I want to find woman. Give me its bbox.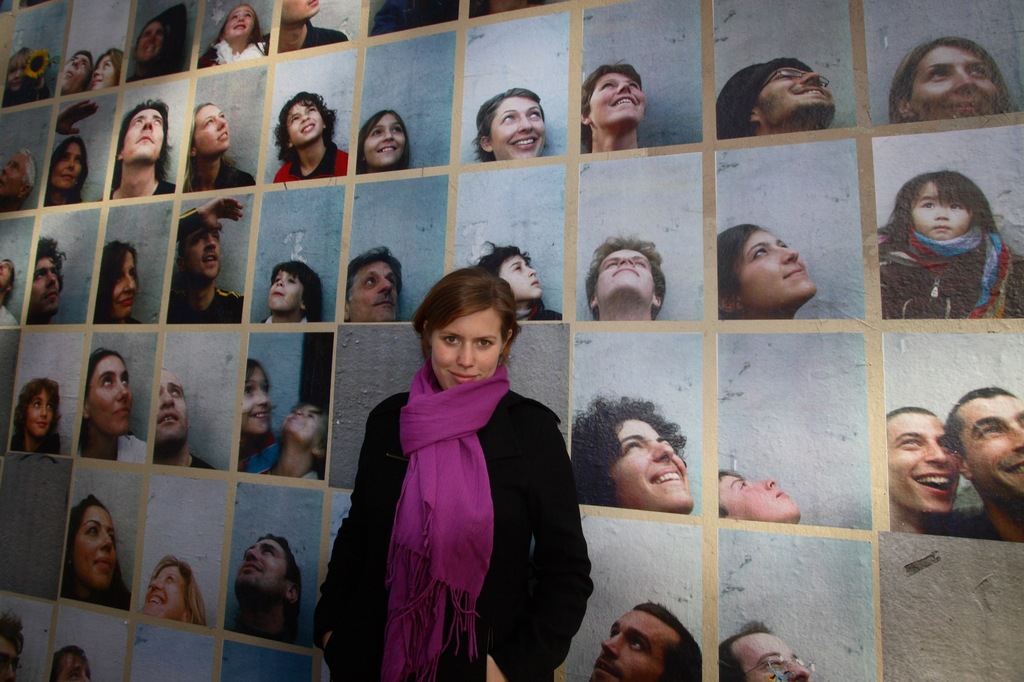
{"x1": 93, "y1": 239, "x2": 141, "y2": 324}.
